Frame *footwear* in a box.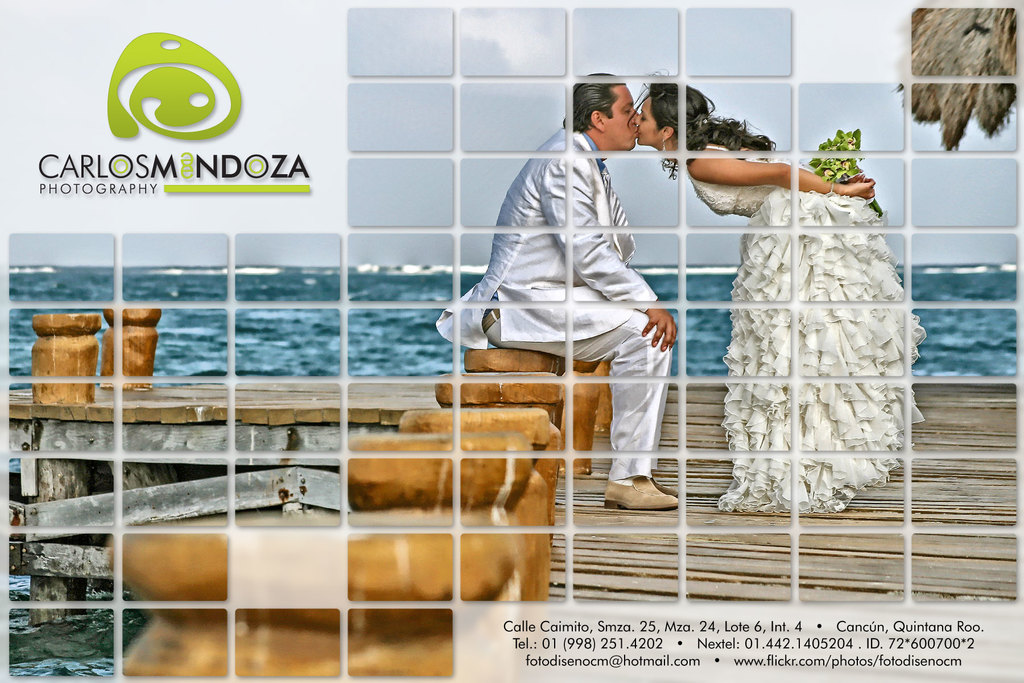
l=601, t=481, r=682, b=511.
